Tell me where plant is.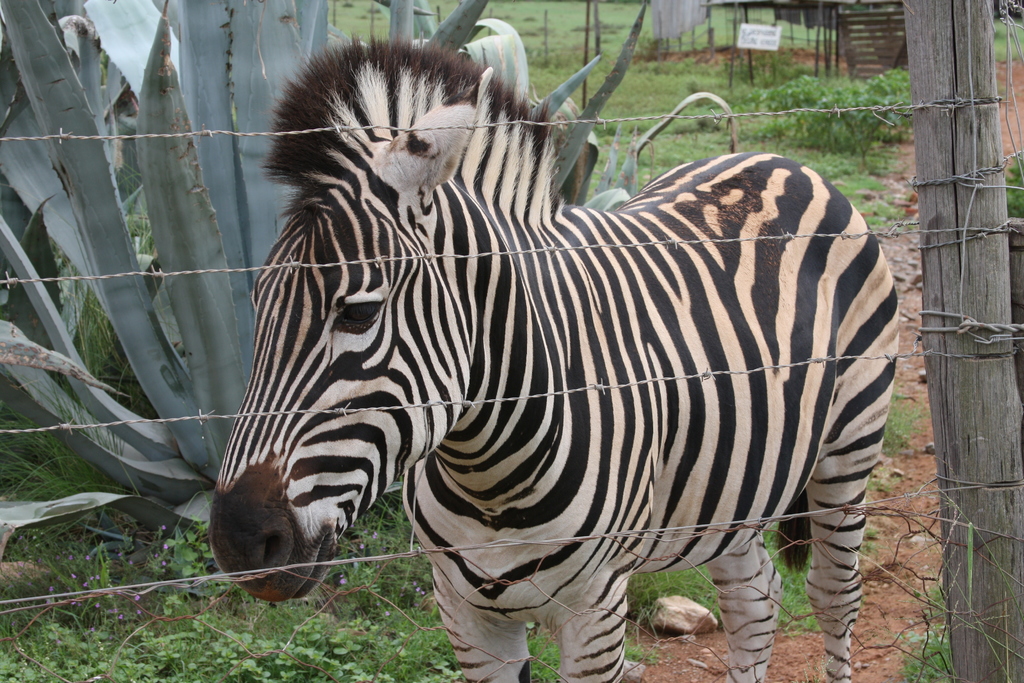
plant is at box=[880, 397, 932, 457].
